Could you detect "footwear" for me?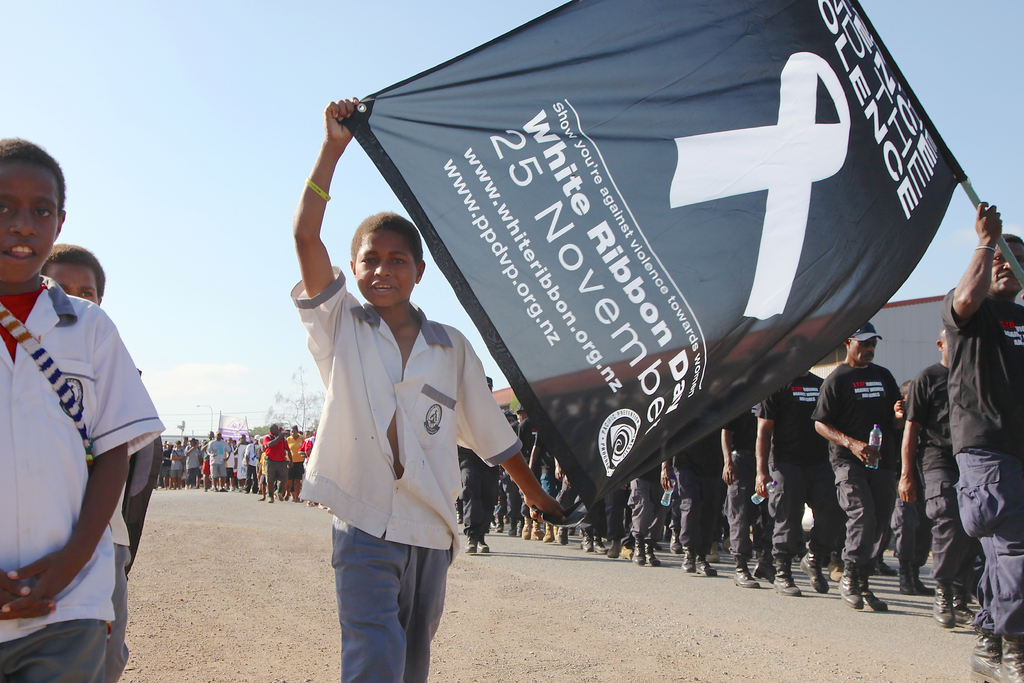
Detection result: <region>862, 574, 890, 611</region>.
